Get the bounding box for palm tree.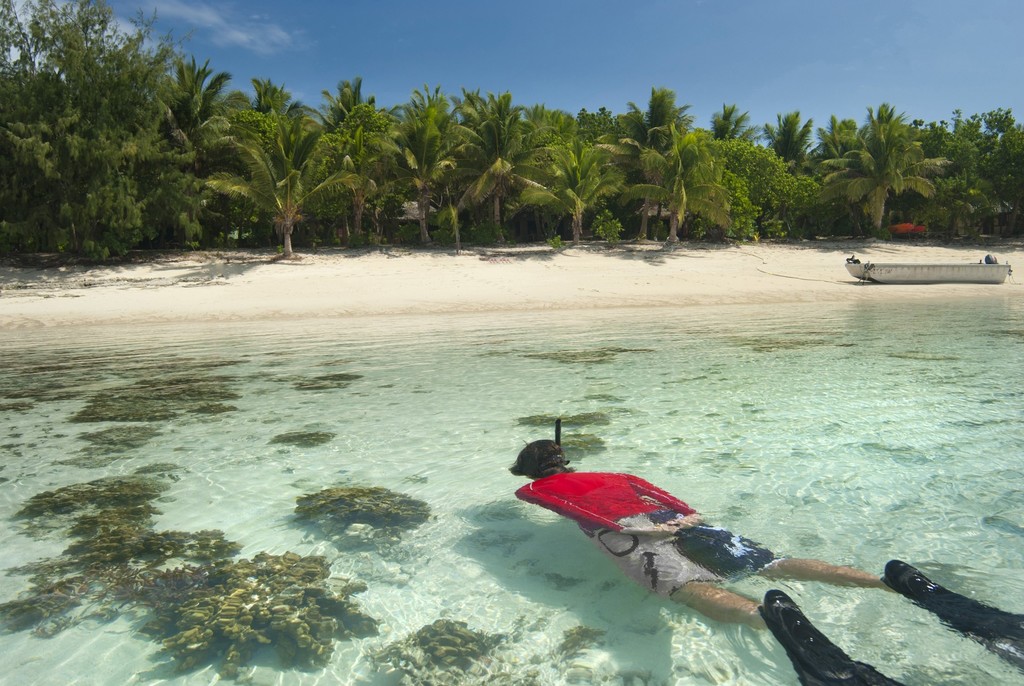
192,82,328,260.
